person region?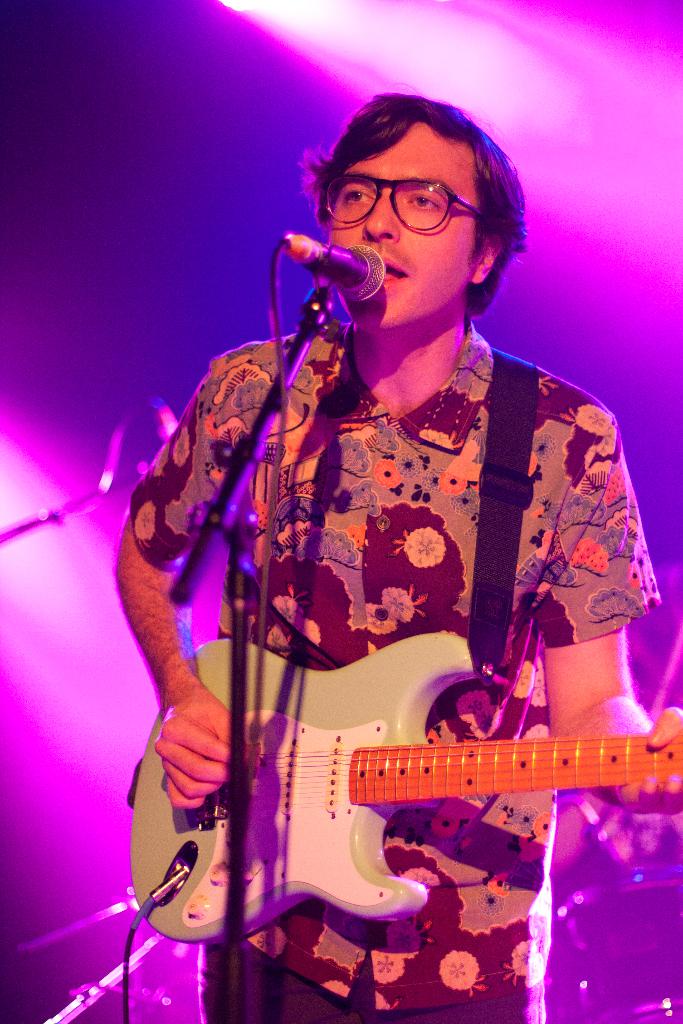
{"x1": 117, "y1": 90, "x2": 682, "y2": 1023}
